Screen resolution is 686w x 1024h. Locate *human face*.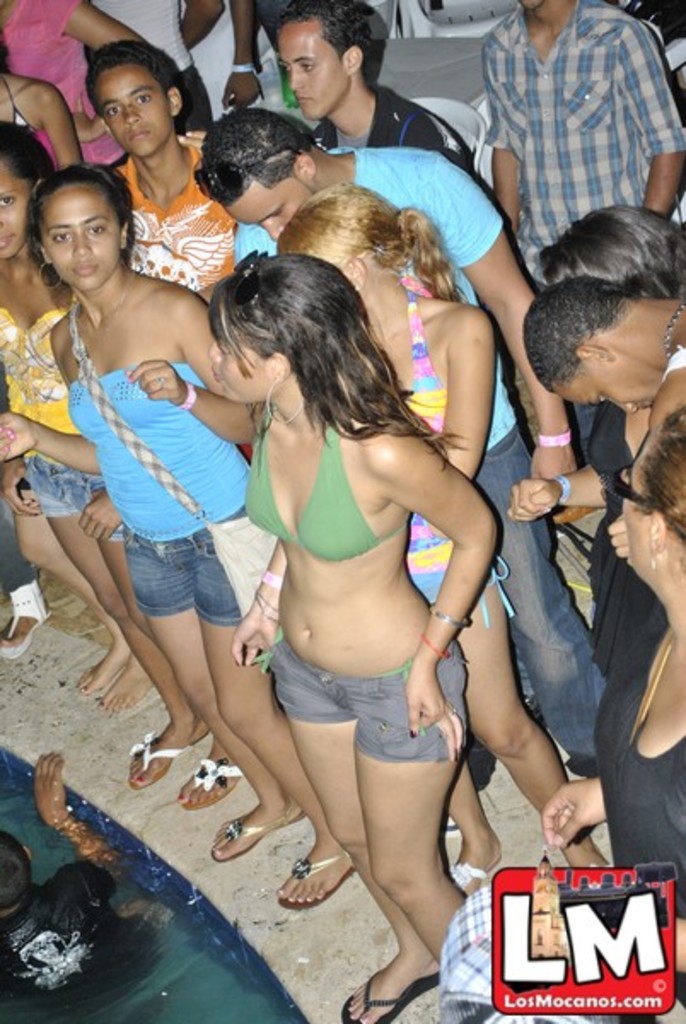
bbox=(224, 181, 314, 241).
